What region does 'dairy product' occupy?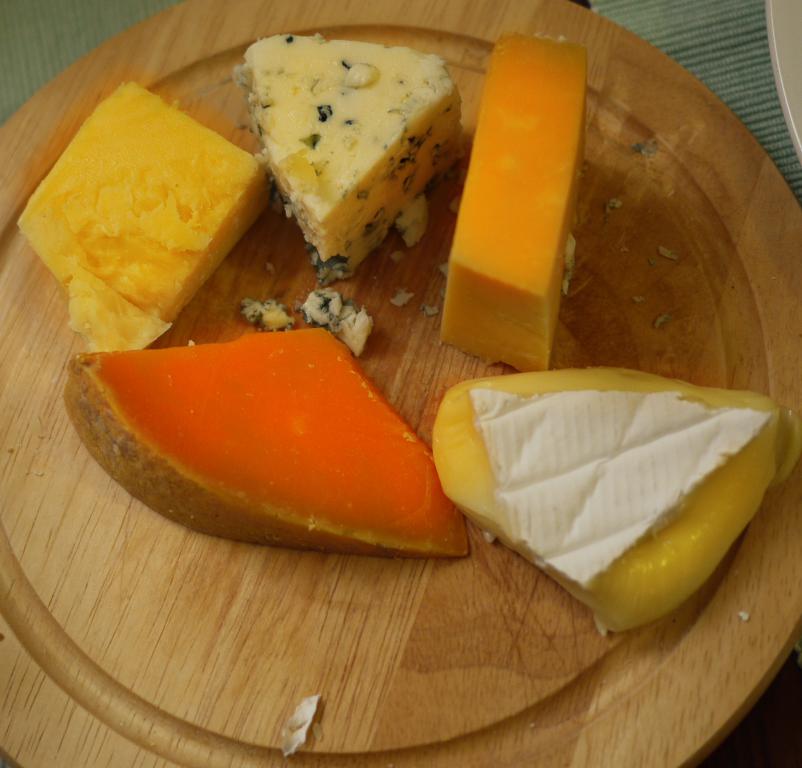
[256, 54, 444, 236].
